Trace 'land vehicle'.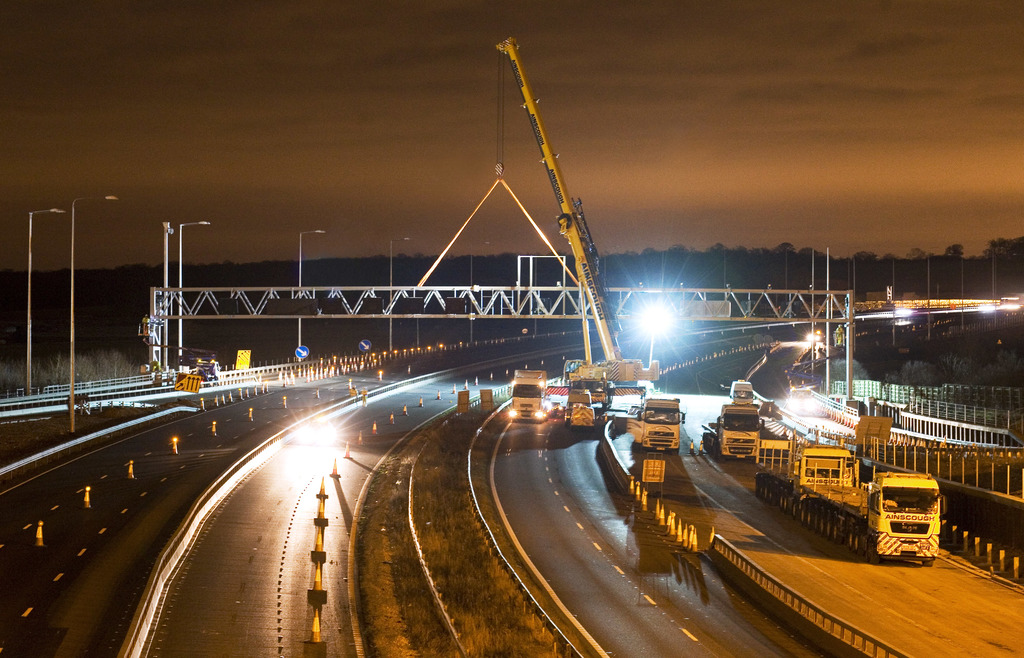
Traced to box(510, 368, 545, 420).
